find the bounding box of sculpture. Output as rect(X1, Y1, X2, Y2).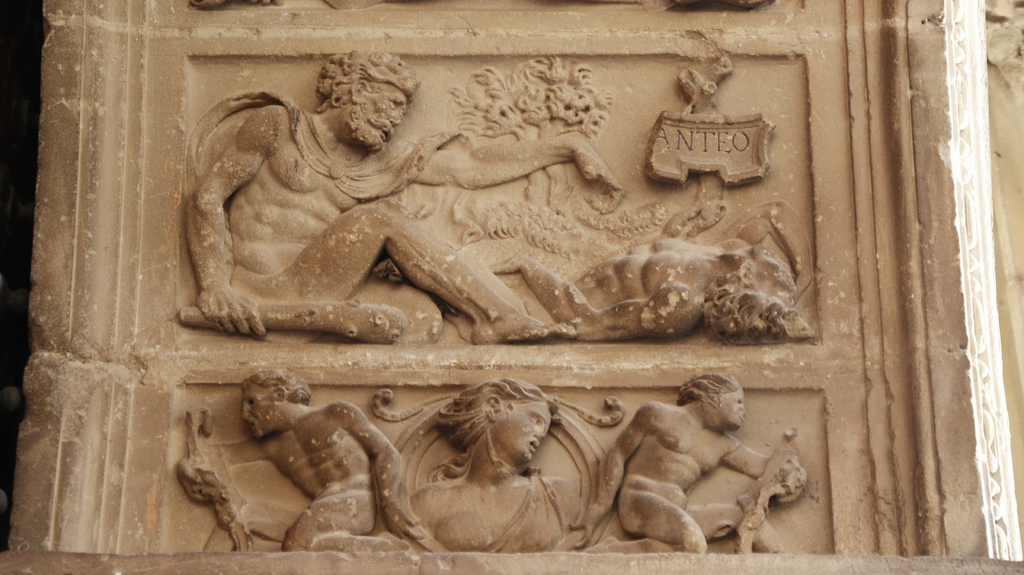
rect(184, 49, 619, 338).
